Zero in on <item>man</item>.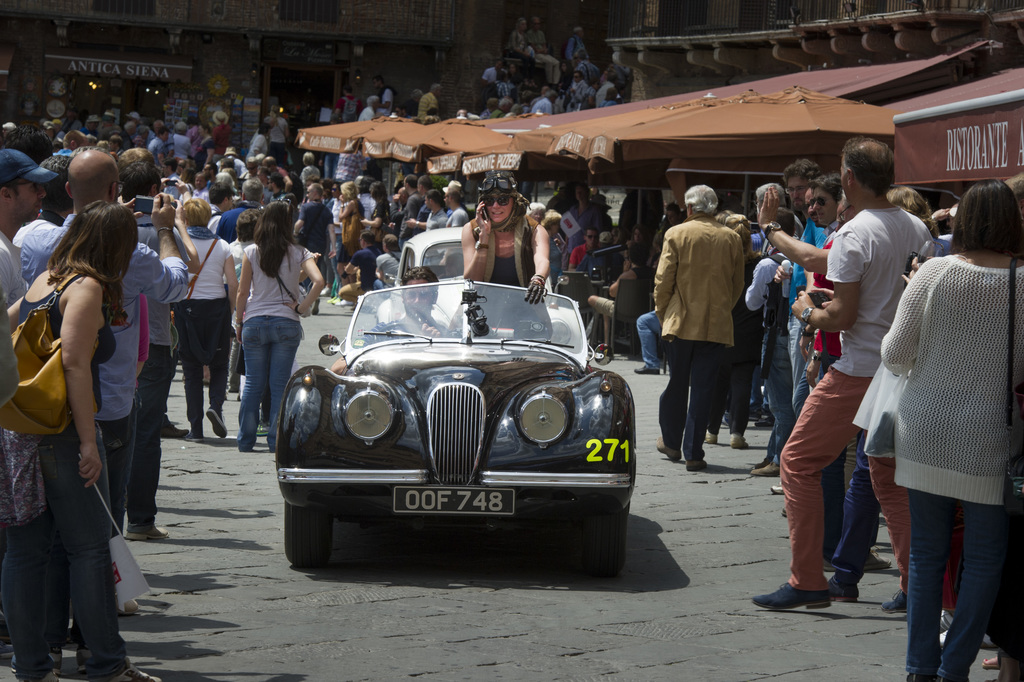
Zeroed in: bbox=[790, 176, 843, 419].
